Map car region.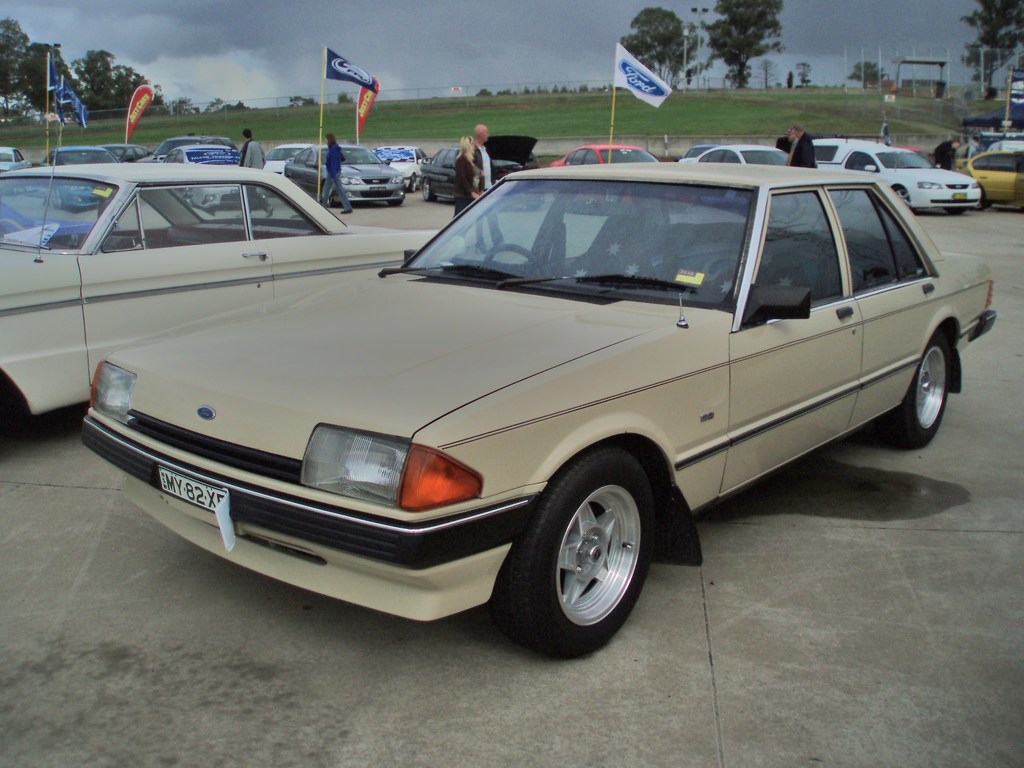
Mapped to x1=0 y1=161 x2=470 y2=437.
